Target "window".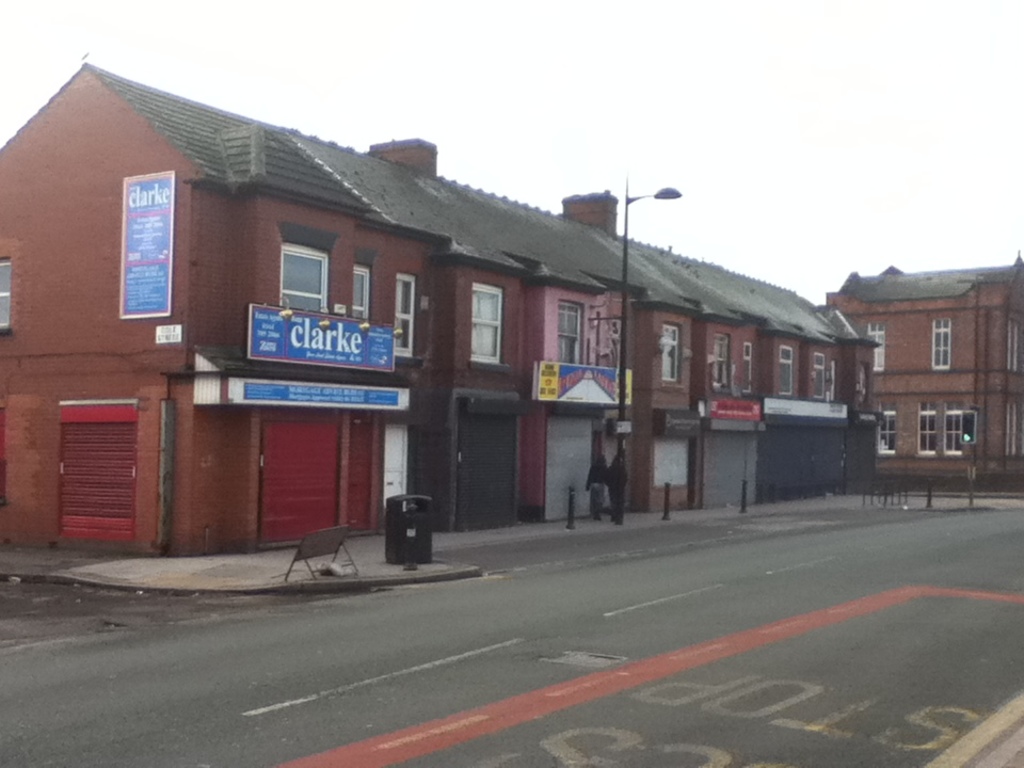
Target region: 1007,398,1018,457.
